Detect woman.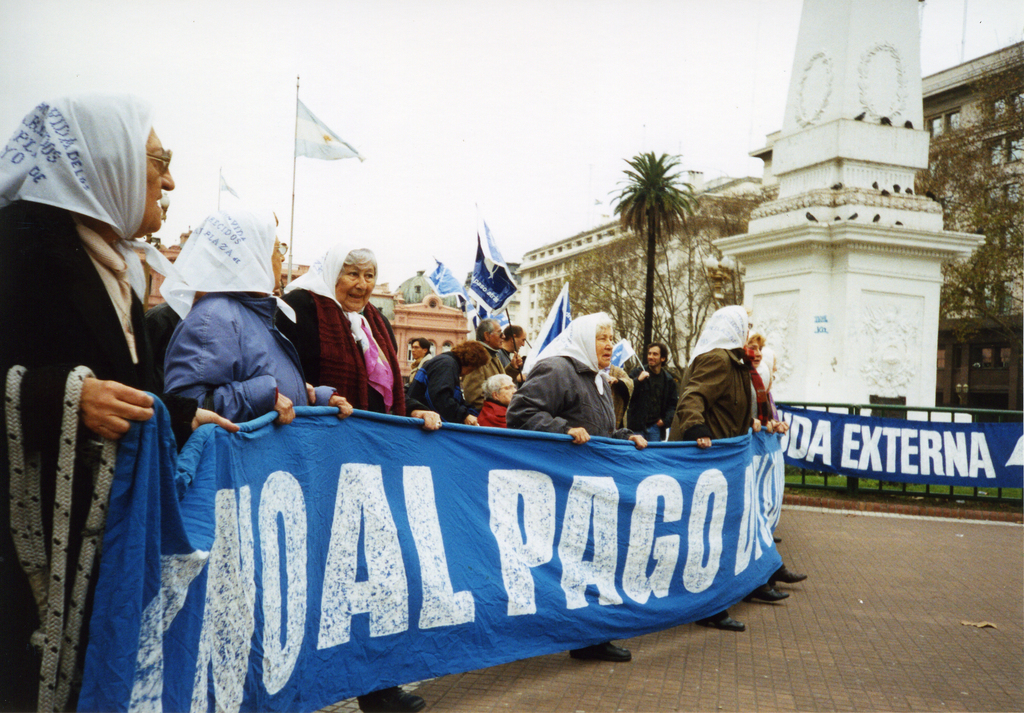
Detected at (left=383, top=309, right=508, bottom=421).
